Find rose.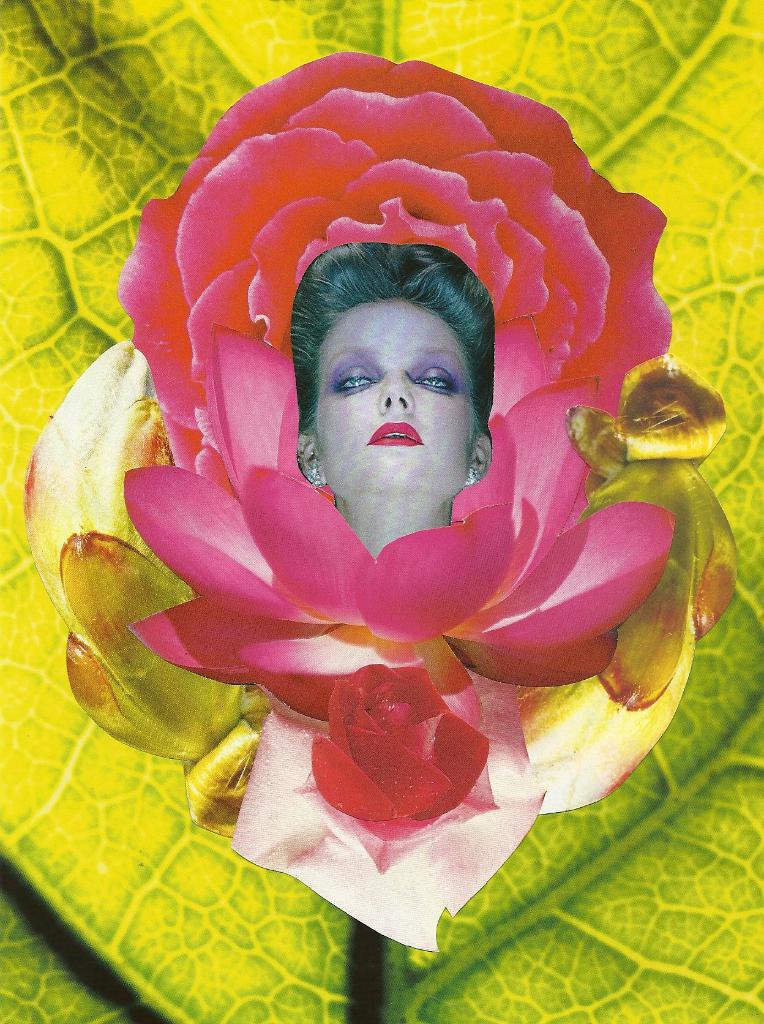
left=311, top=662, right=491, bottom=843.
